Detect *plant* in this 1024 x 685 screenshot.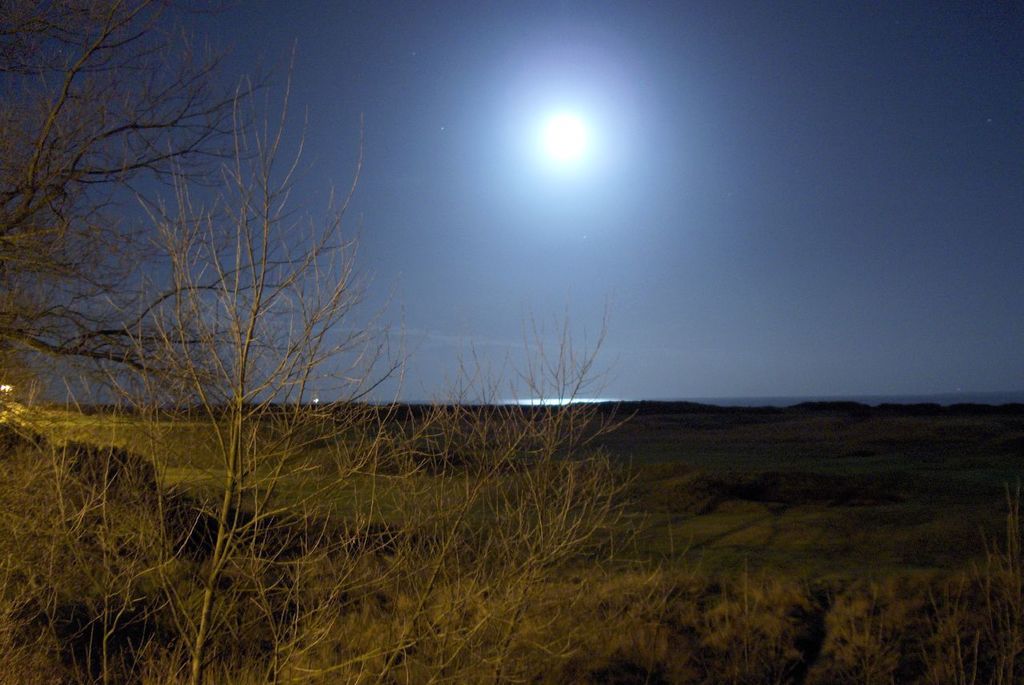
Detection: {"x1": 685, "y1": 546, "x2": 809, "y2": 684}.
